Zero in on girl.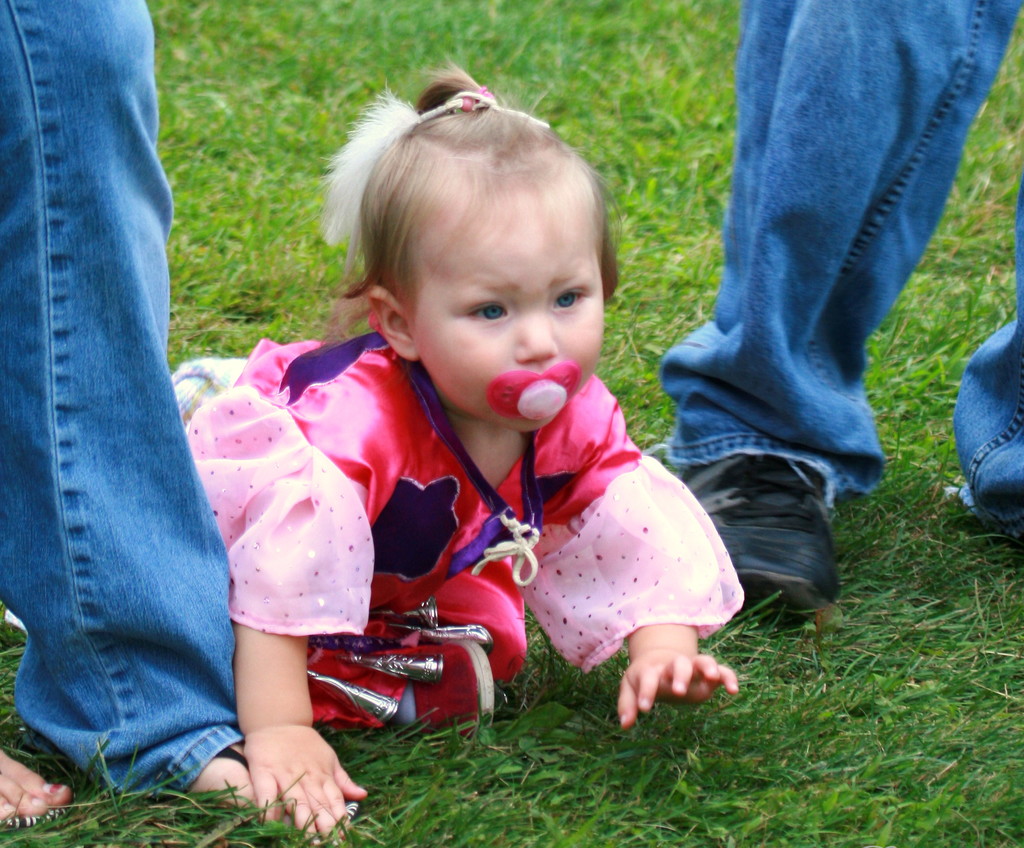
Zeroed in: region(168, 56, 743, 847).
